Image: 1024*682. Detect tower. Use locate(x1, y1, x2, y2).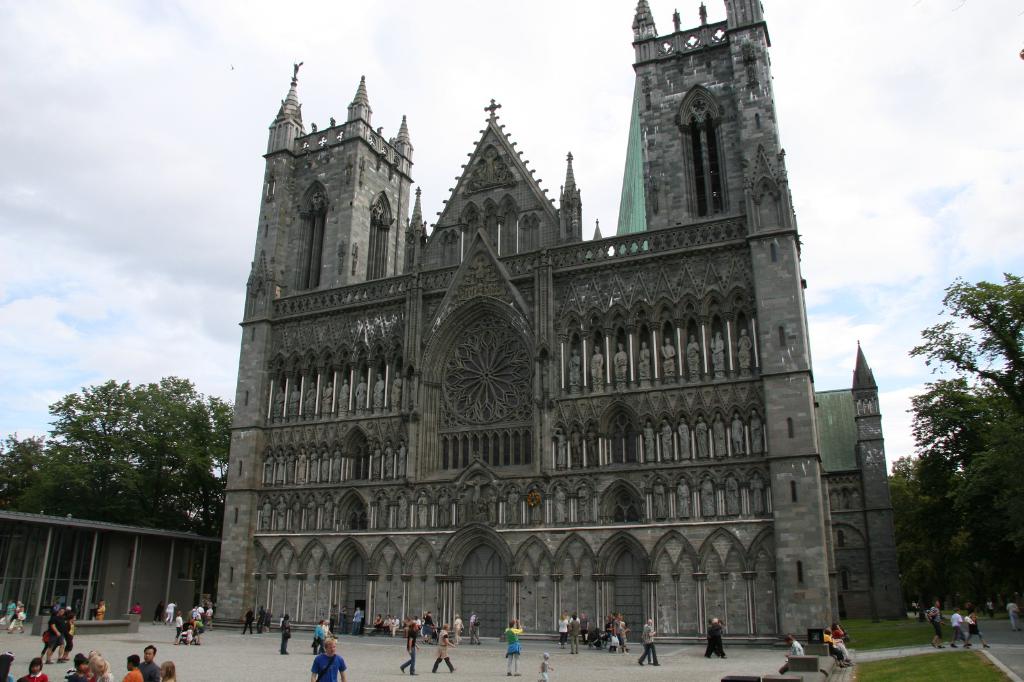
locate(632, 0, 836, 642).
